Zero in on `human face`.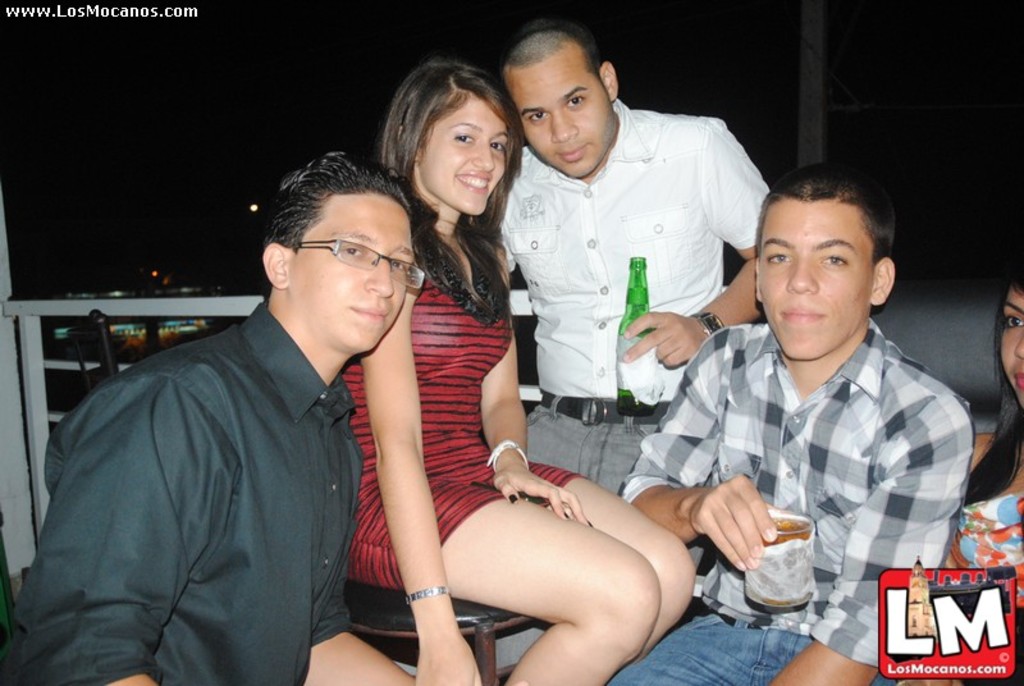
Zeroed in: {"x1": 1002, "y1": 291, "x2": 1023, "y2": 411}.
